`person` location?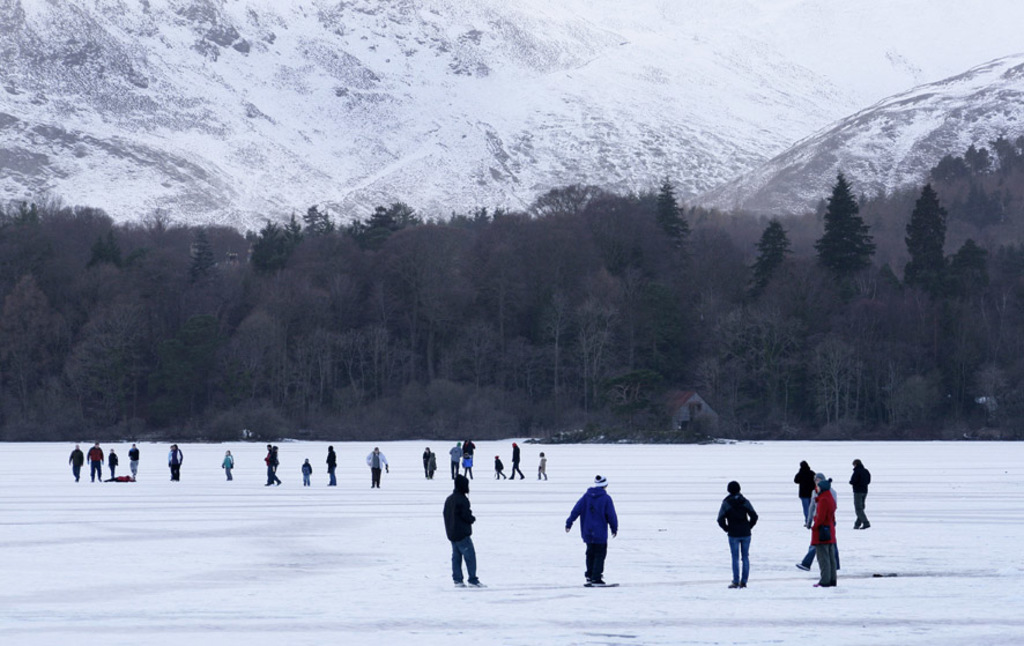
x1=218 y1=450 x2=238 y2=482
